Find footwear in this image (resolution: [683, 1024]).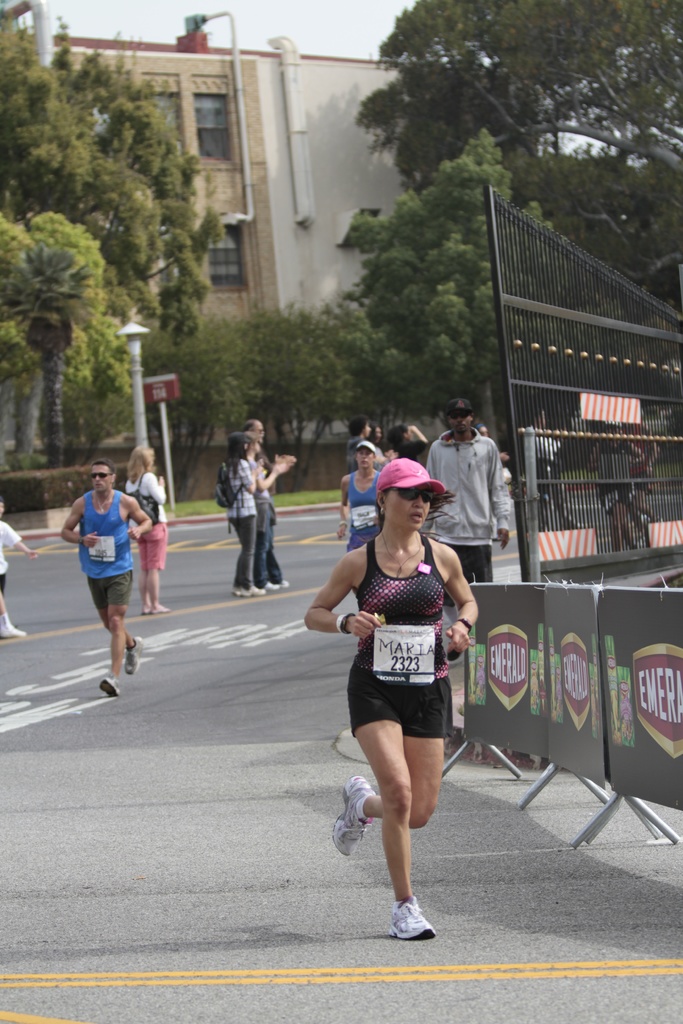
264,583,278,593.
